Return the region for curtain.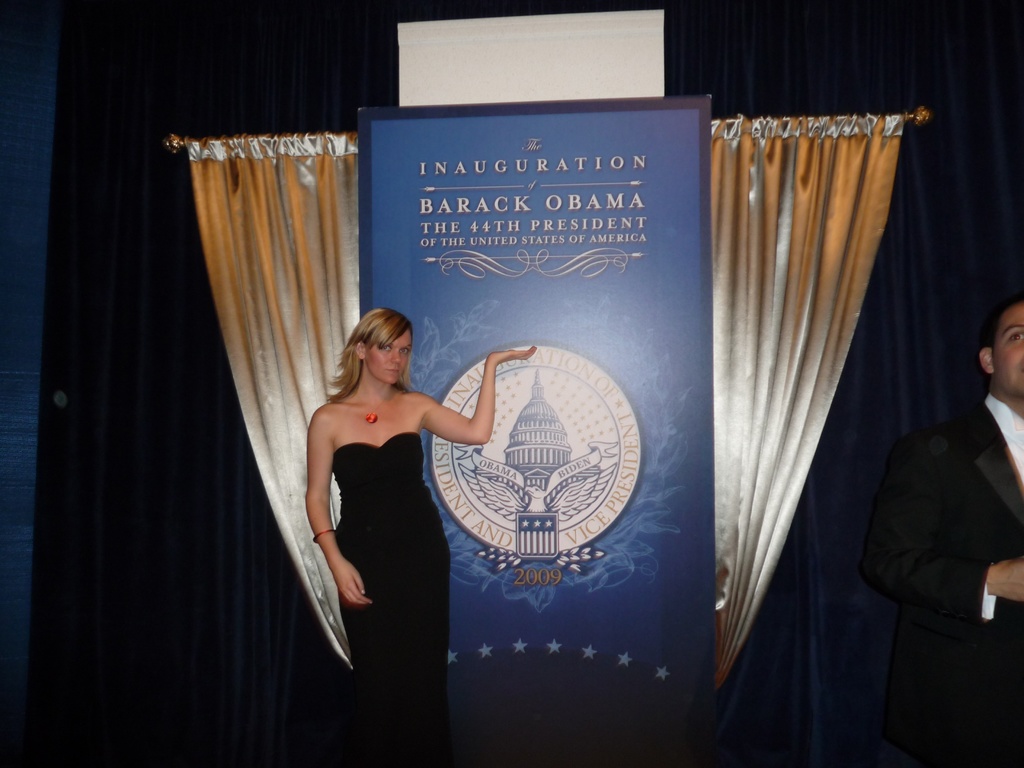
BBox(688, 109, 881, 656).
